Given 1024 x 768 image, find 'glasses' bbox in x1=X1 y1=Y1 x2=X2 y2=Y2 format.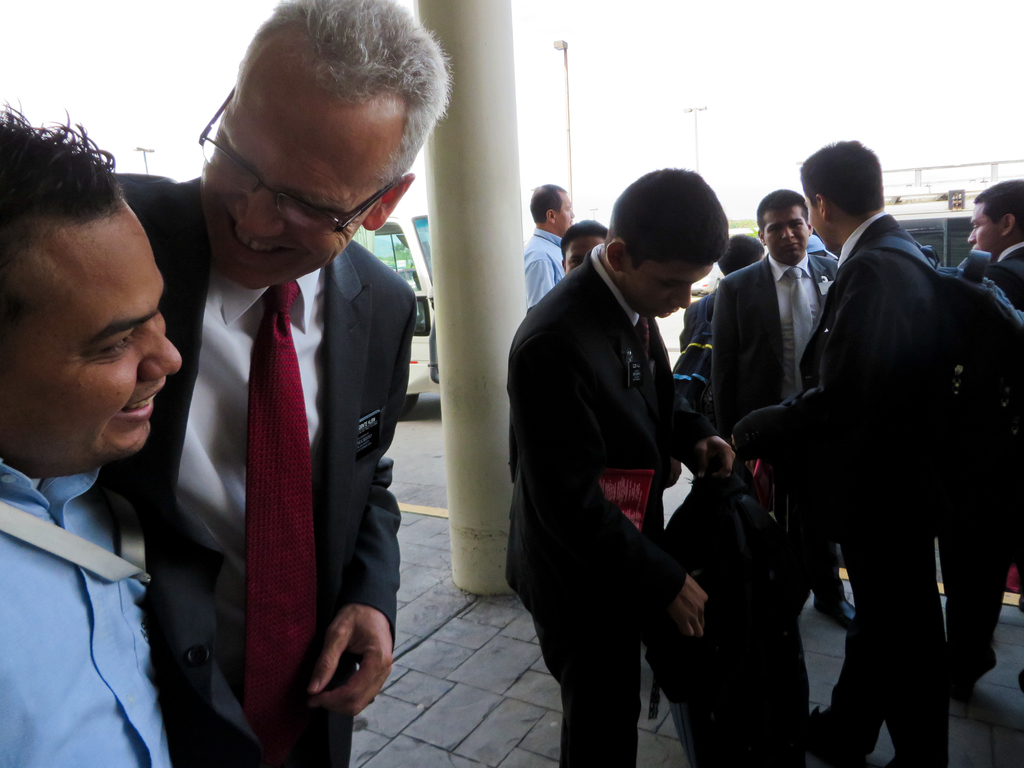
x1=196 y1=92 x2=392 y2=234.
